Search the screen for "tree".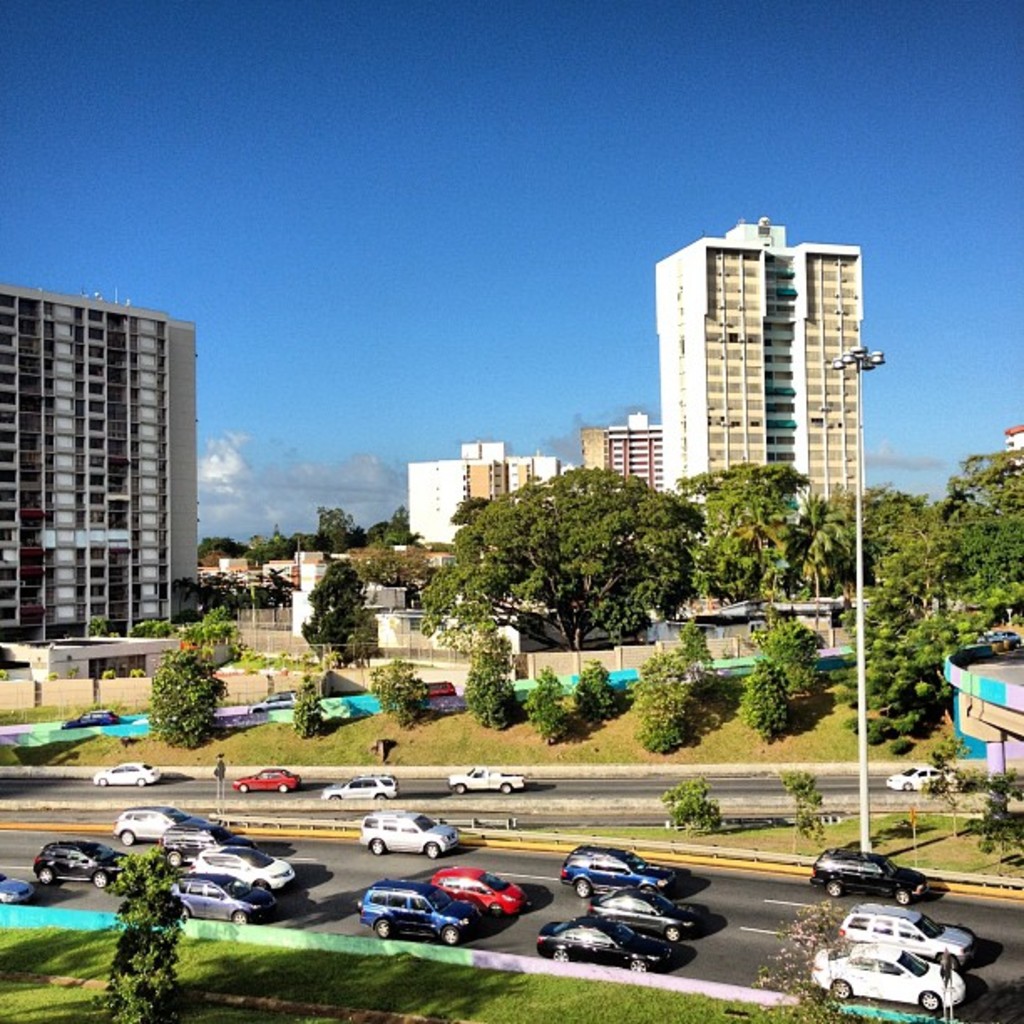
Found at (left=669, top=622, right=718, bottom=693).
